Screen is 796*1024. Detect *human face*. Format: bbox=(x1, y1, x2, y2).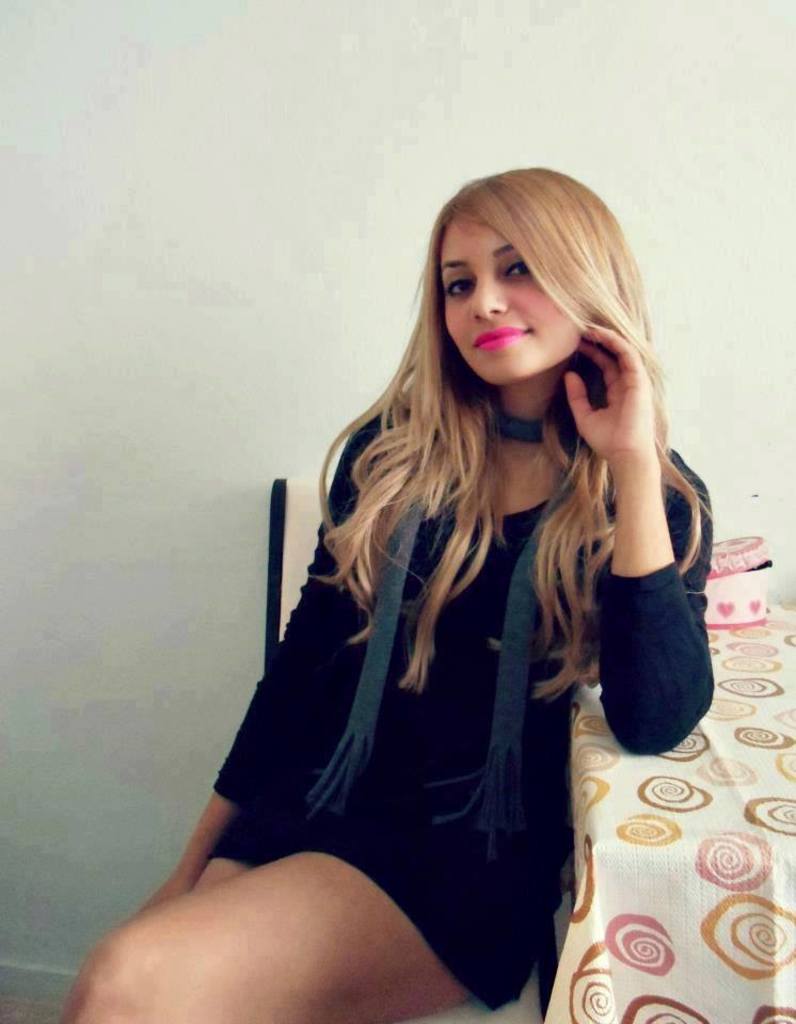
bbox=(442, 201, 583, 391).
